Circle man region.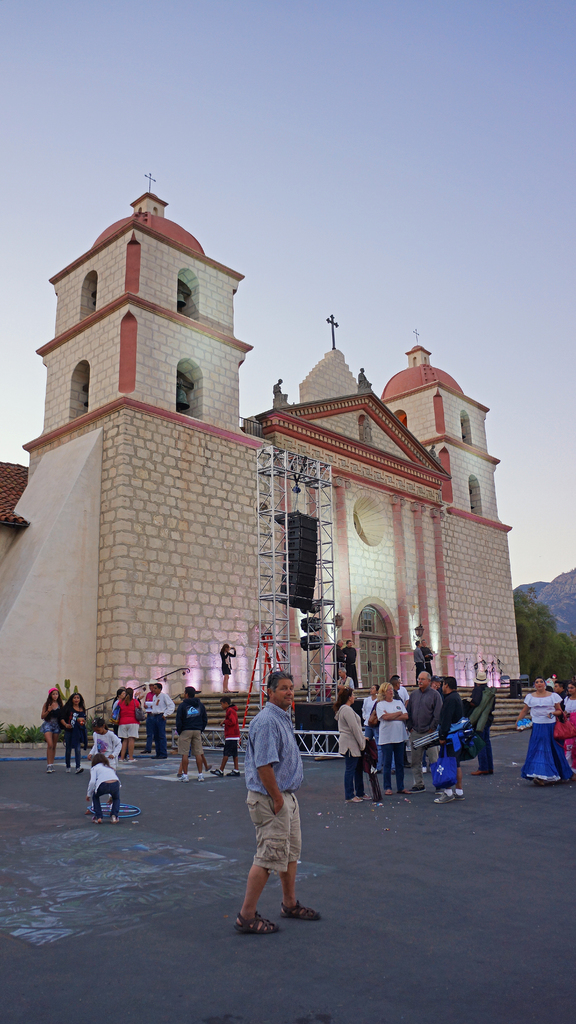
Region: [550, 681, 570, 703].
